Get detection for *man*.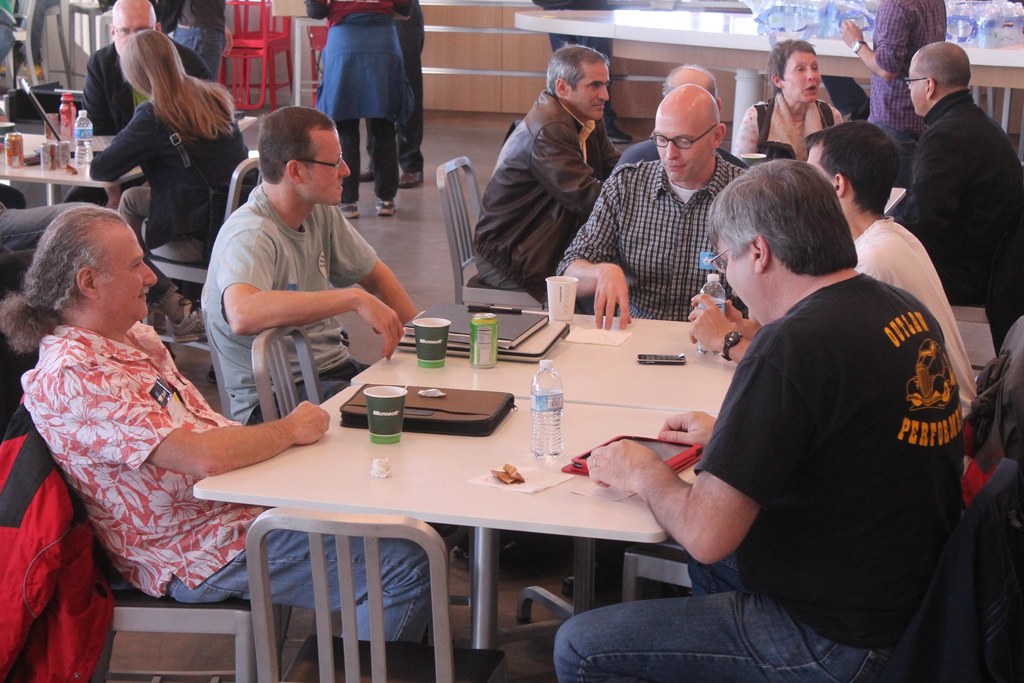
Detection: rect(612, 62, 750, 163).
